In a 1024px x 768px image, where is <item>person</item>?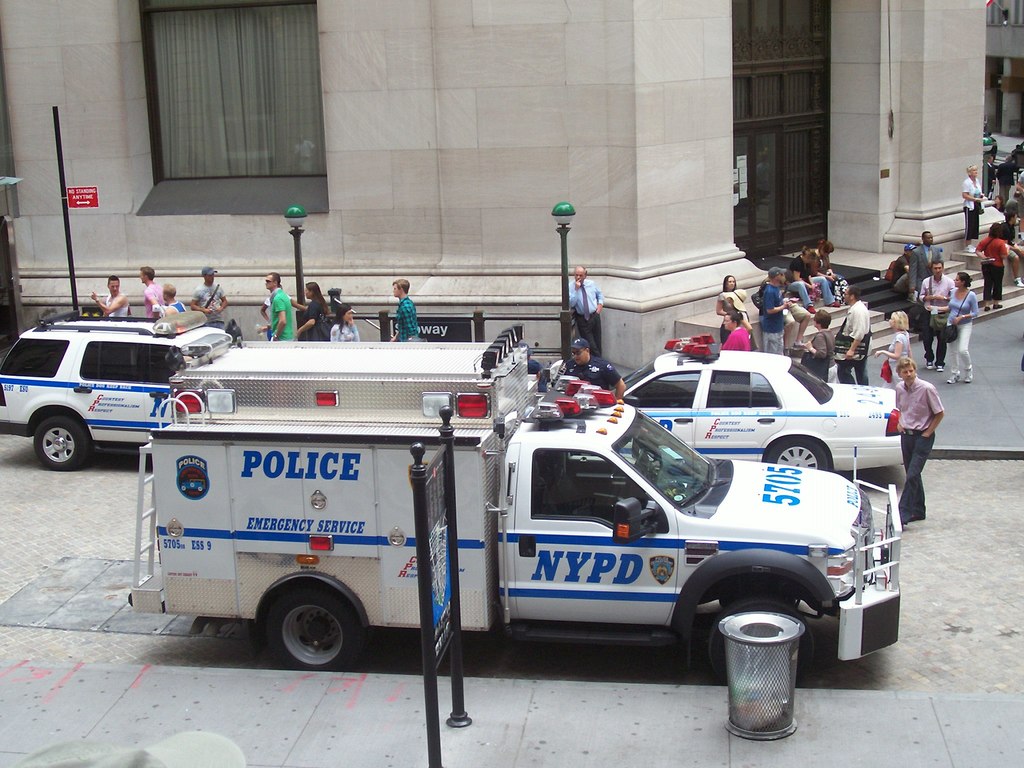
886:355:948:532.
